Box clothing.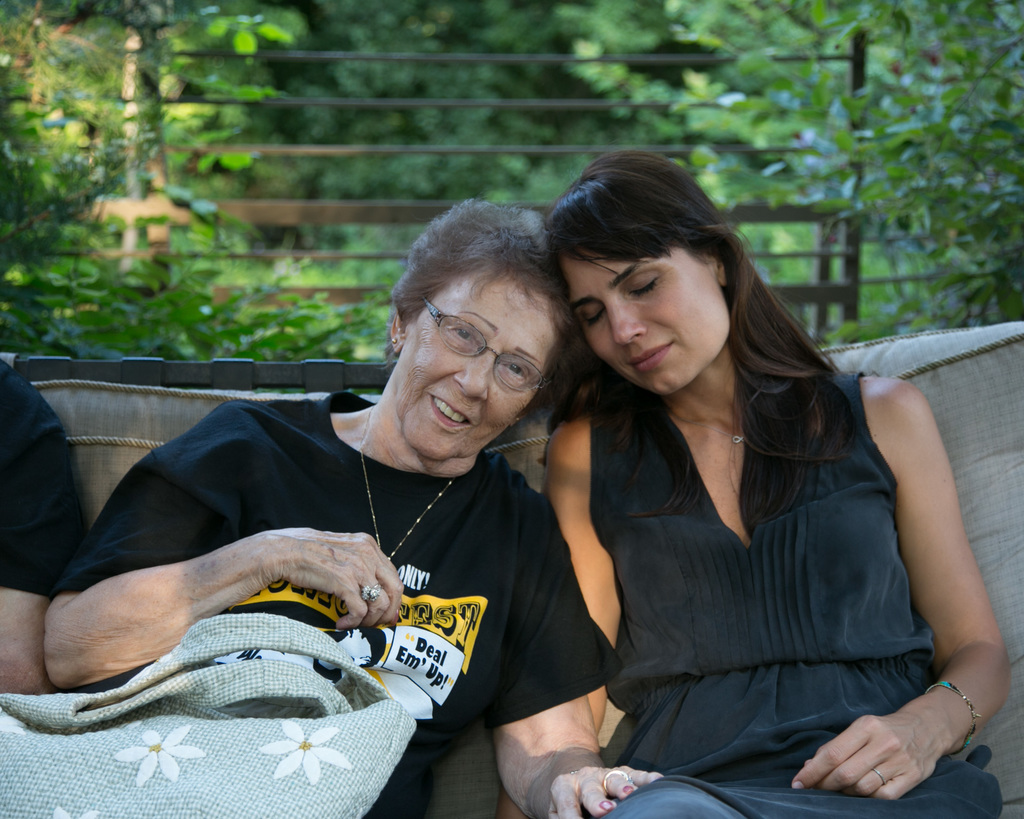
BBox(63, 384, 611, 818).
